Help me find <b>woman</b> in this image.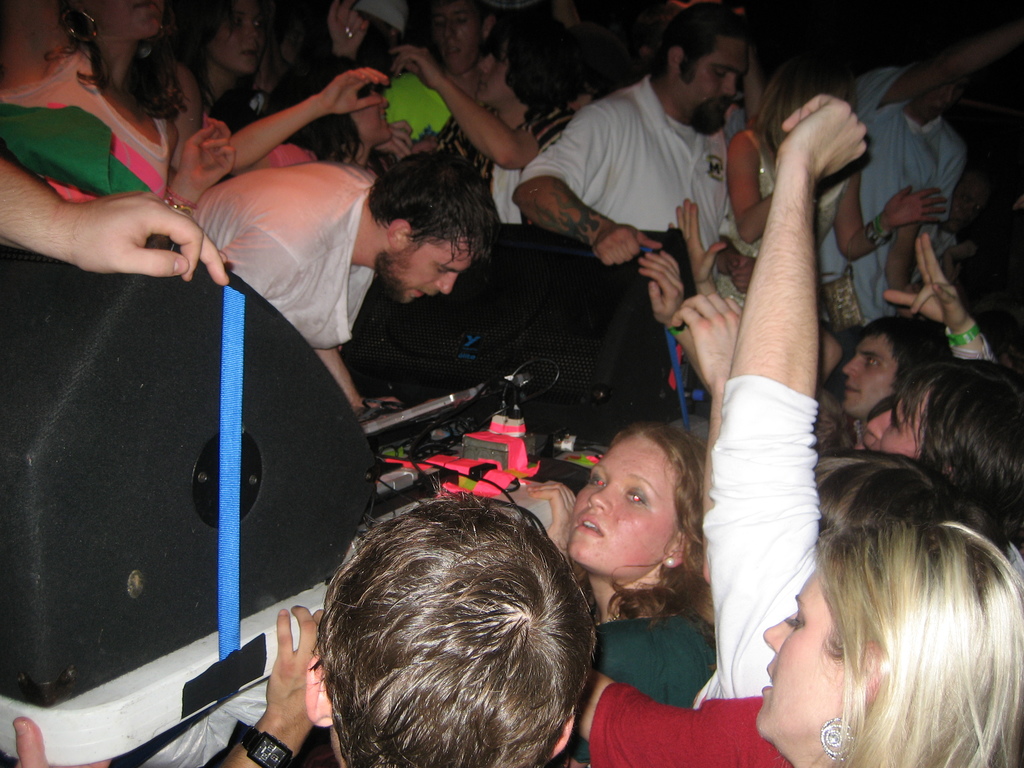
Found it: (x1=374, y1=20, x2=573, y2=213).
